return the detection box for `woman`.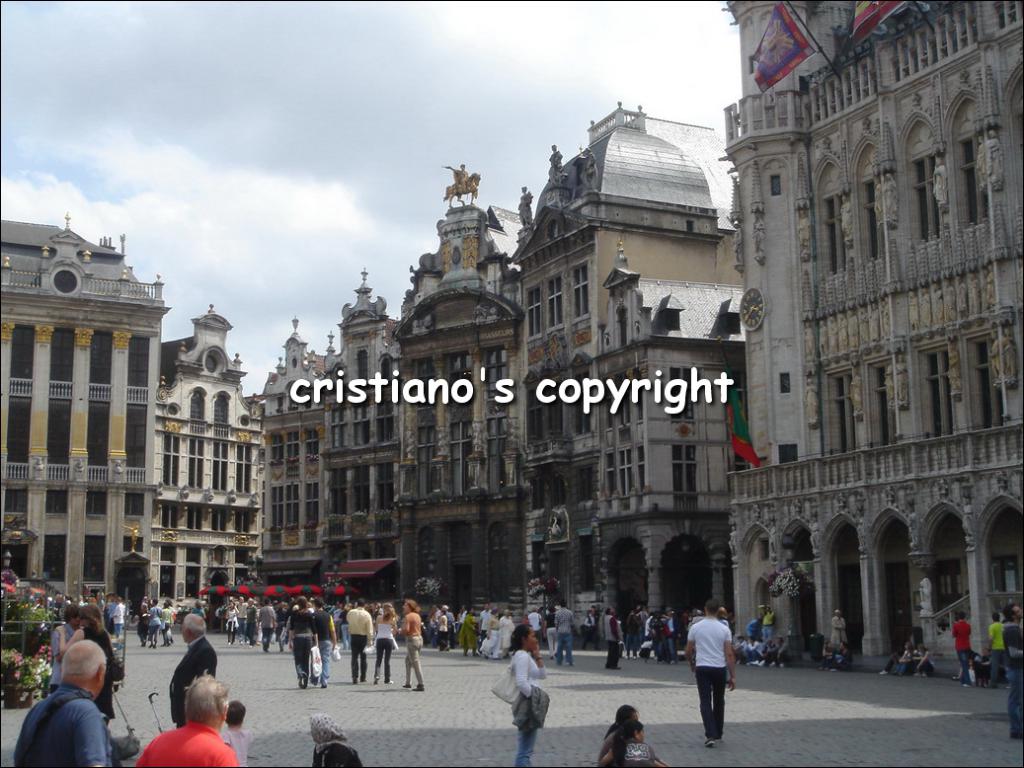
[left=459, top=610, right=488, bottom=654].
